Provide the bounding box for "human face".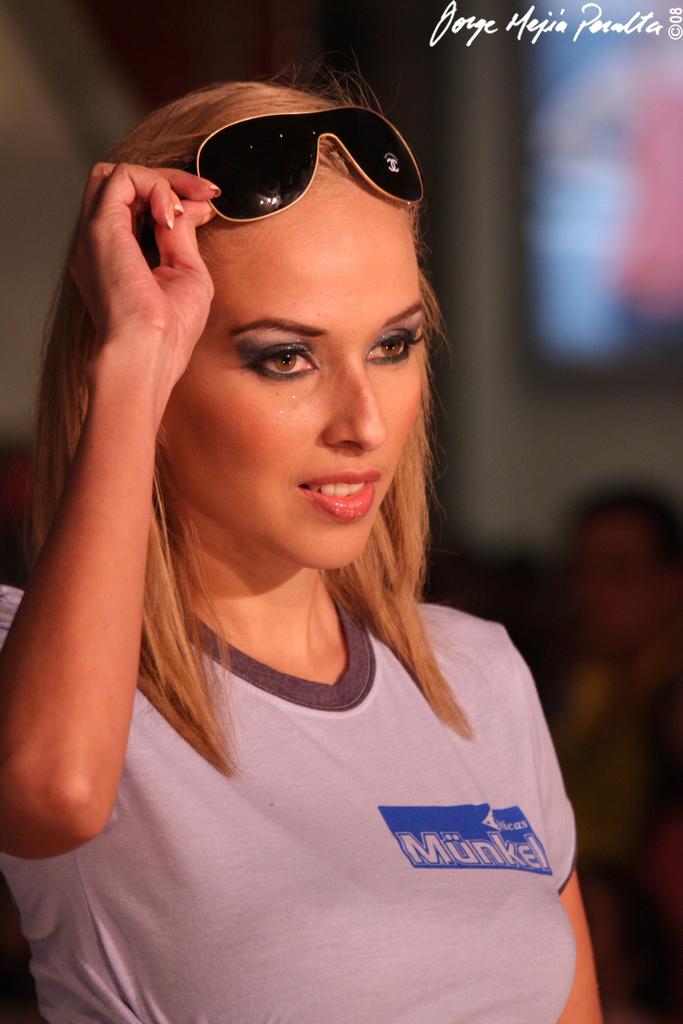
select_region(165, 159, 428, 583).
